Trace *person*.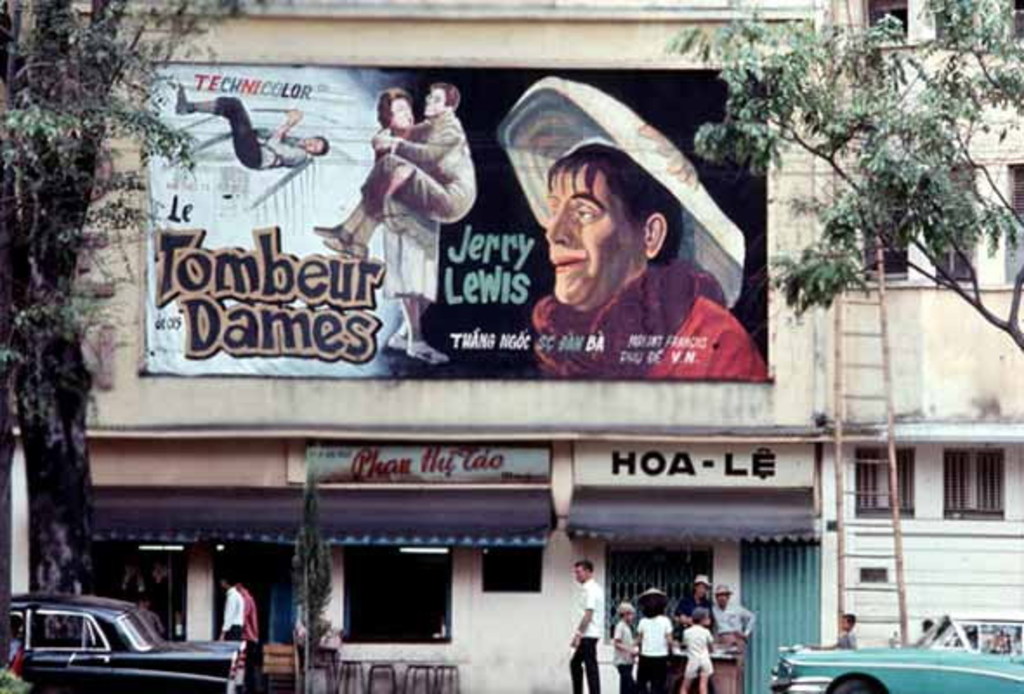
Traced to {"left": 802, "top": 609, "right": 857, "bottom": 651}.
